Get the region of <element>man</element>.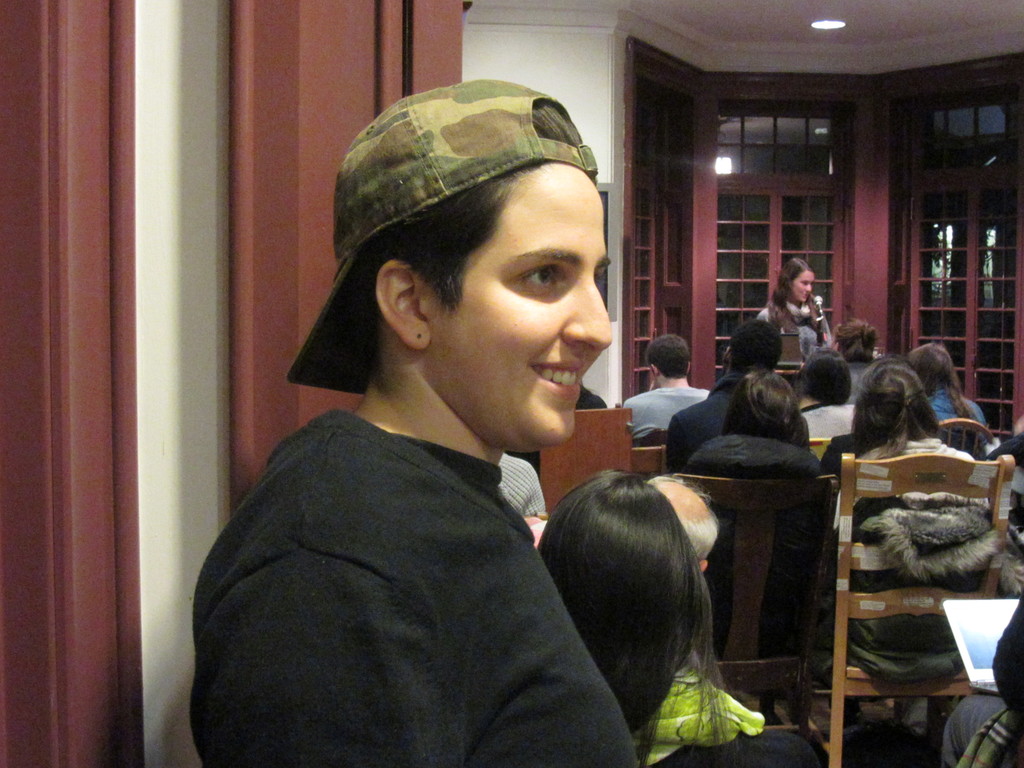
left=162, top=114, right=748, bottom=761.
